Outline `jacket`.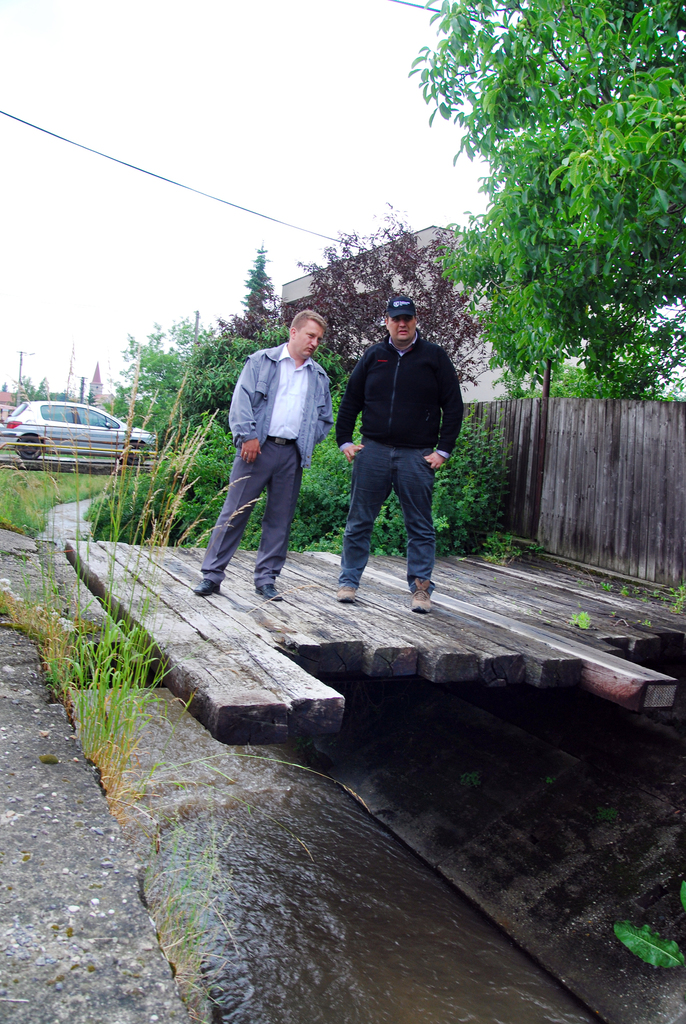
Outline: {"left": 346, "top": 294, "right": 463, "bottom": 452}.
